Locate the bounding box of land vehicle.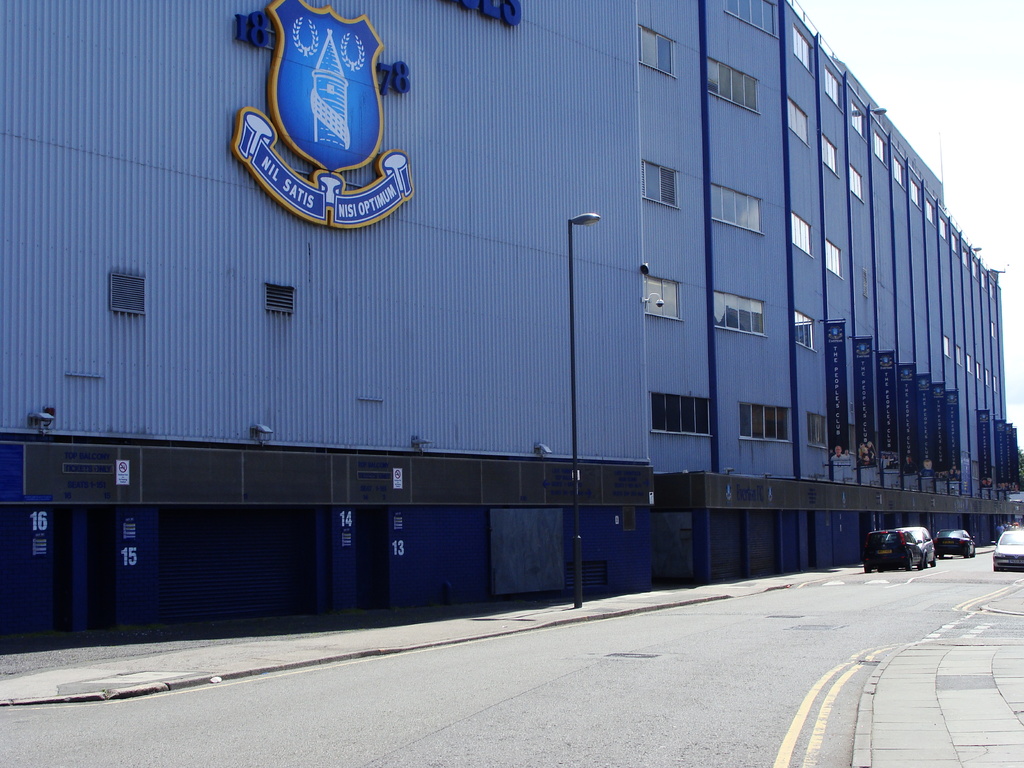
Bounding box: [x1=936, y1=527, x2=975, y2=558].
